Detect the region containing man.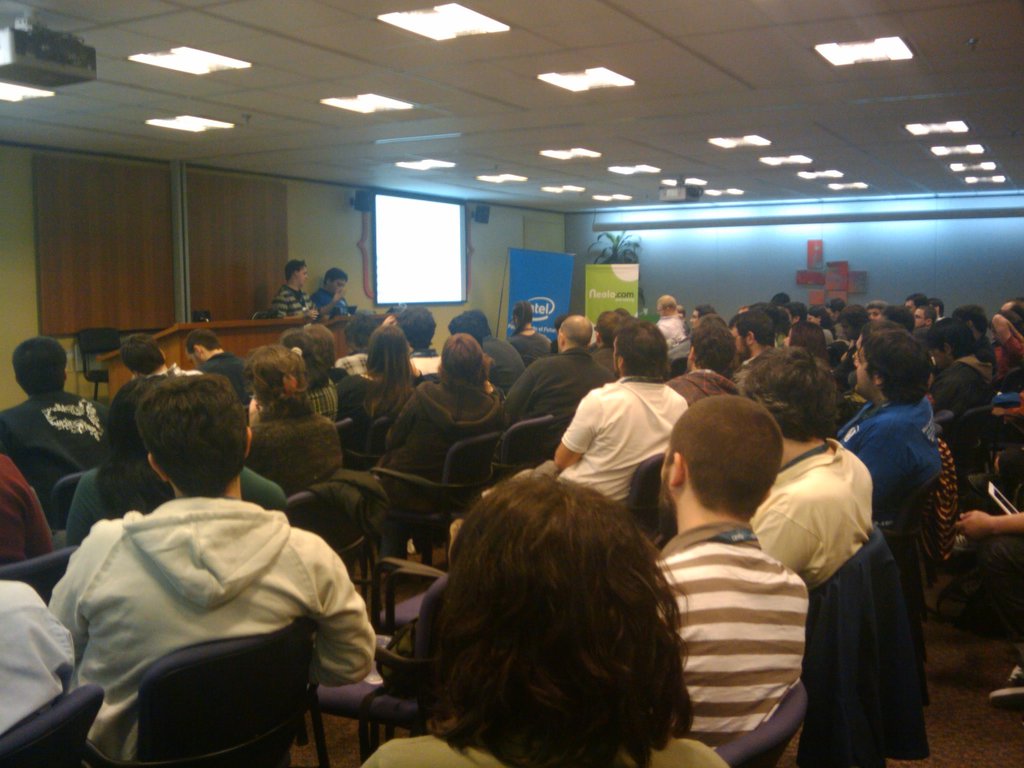
651/397/807/740.
